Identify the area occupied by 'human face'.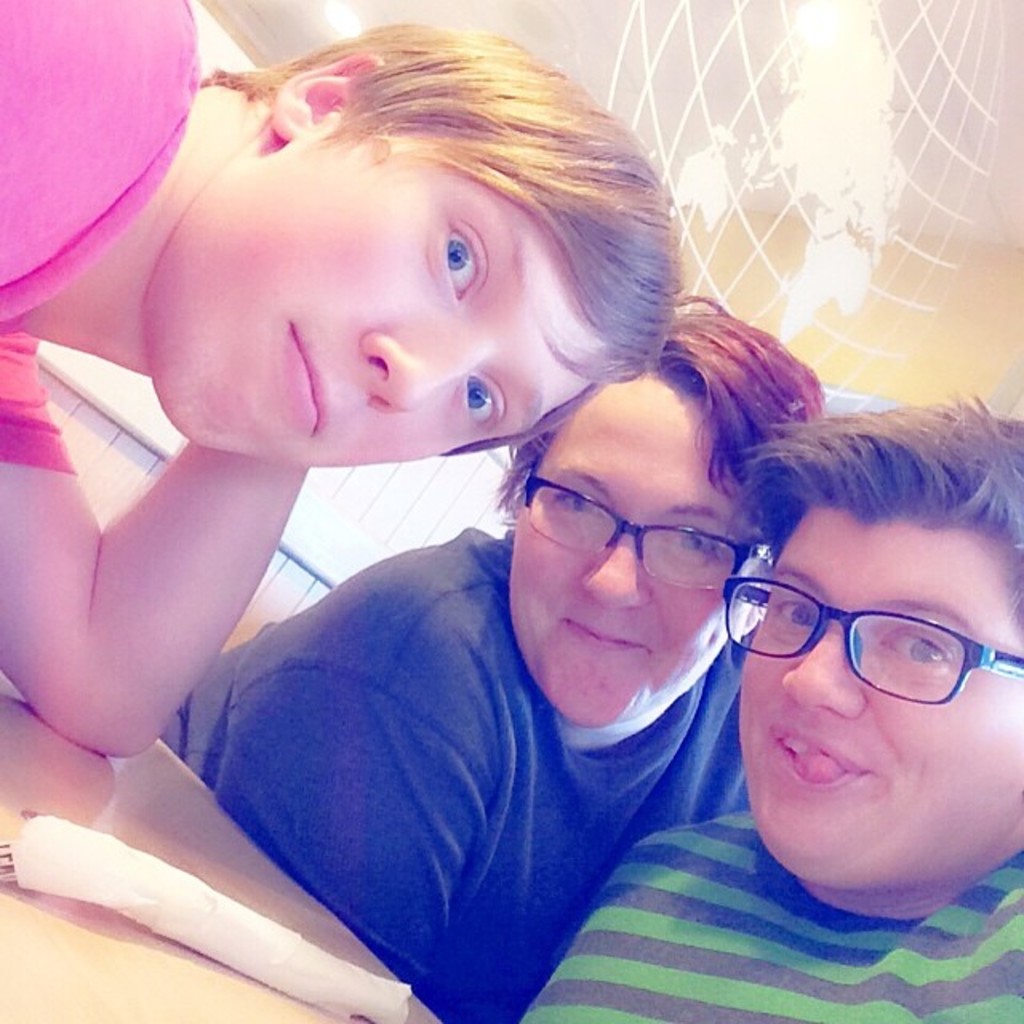
Area: crop(738, 515, 1022, 893).
